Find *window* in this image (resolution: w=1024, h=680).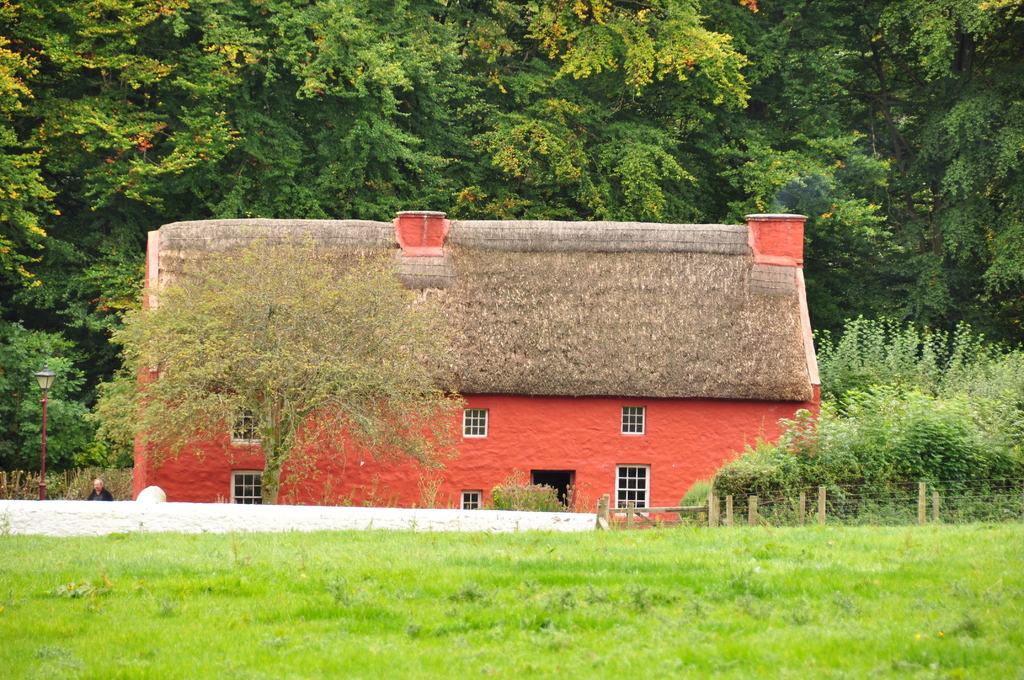
bbox=[232, 469, 275, 511].
